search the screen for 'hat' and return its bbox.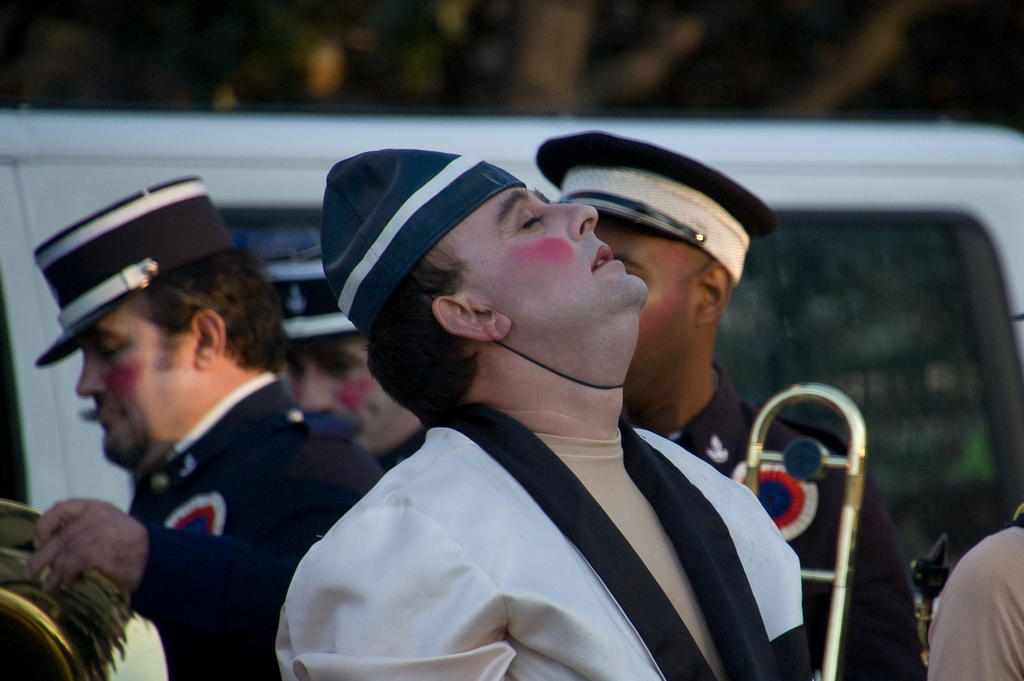
Found: {"x1": 534, "y1": 129, "x2": 777, "y2": 288}.
